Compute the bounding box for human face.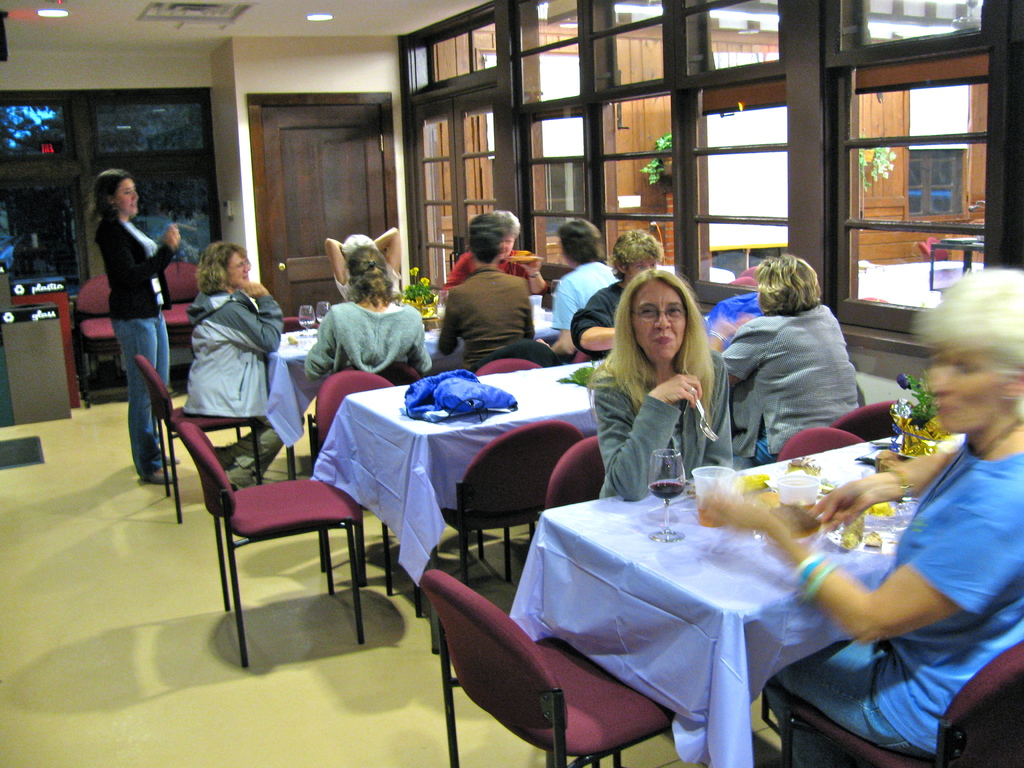
left=226, top=252, right=250, bottom=287.
